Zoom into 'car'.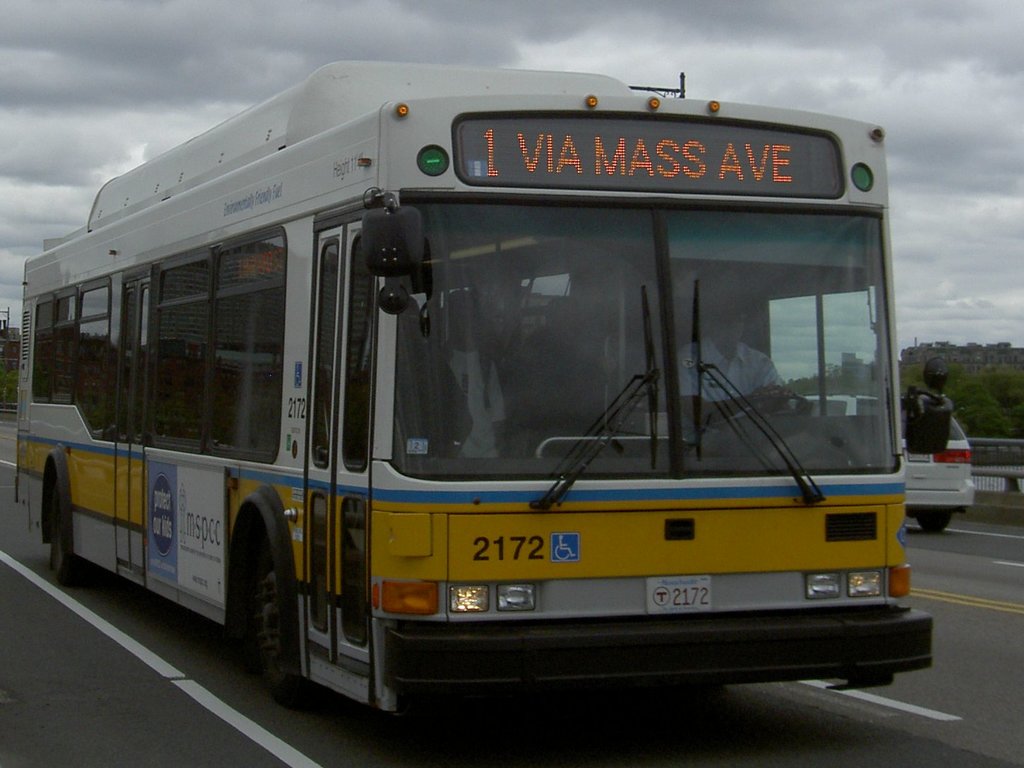
Zoom target: bbox(966, 430, 1023, 501).
